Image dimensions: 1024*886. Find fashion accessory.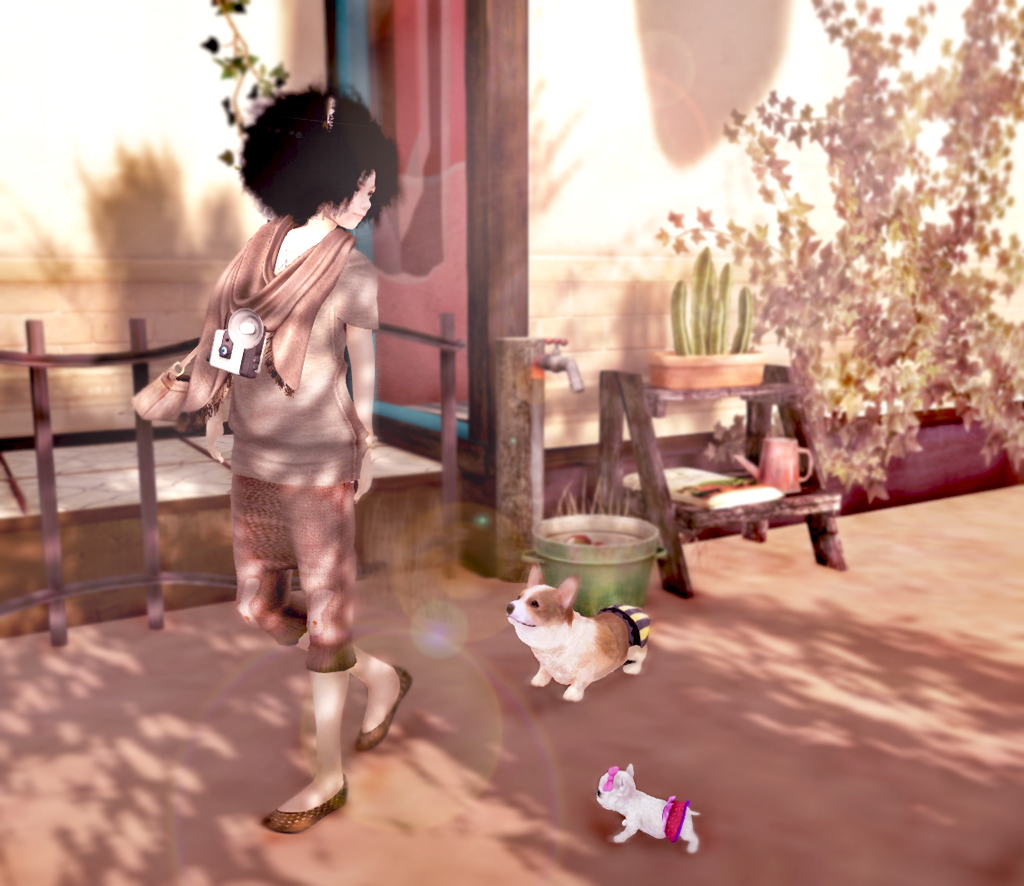
(603, 769, 617, 789).
